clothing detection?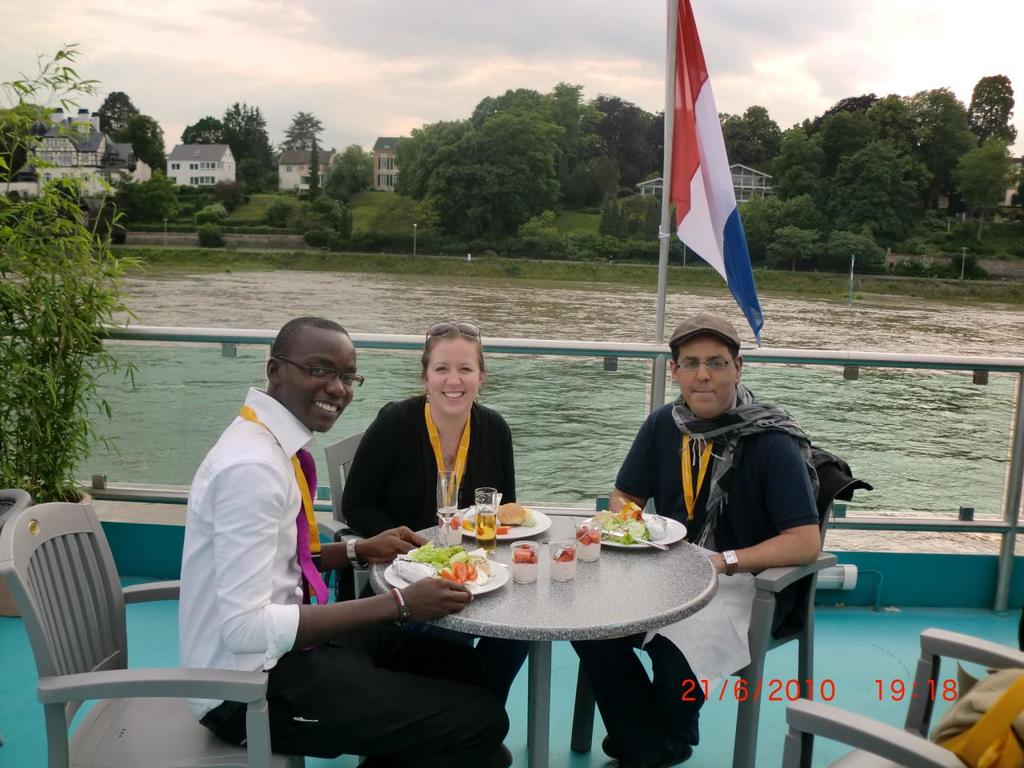
detection(926, 660, 1023, 767)
